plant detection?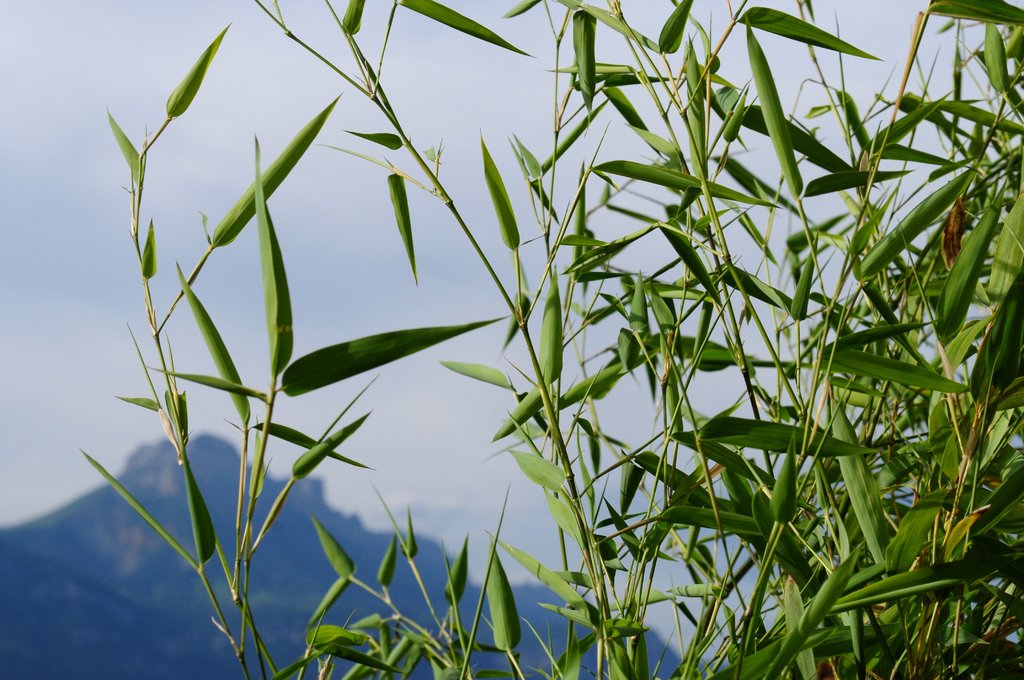
detection(76, 0, 1023, 679)
